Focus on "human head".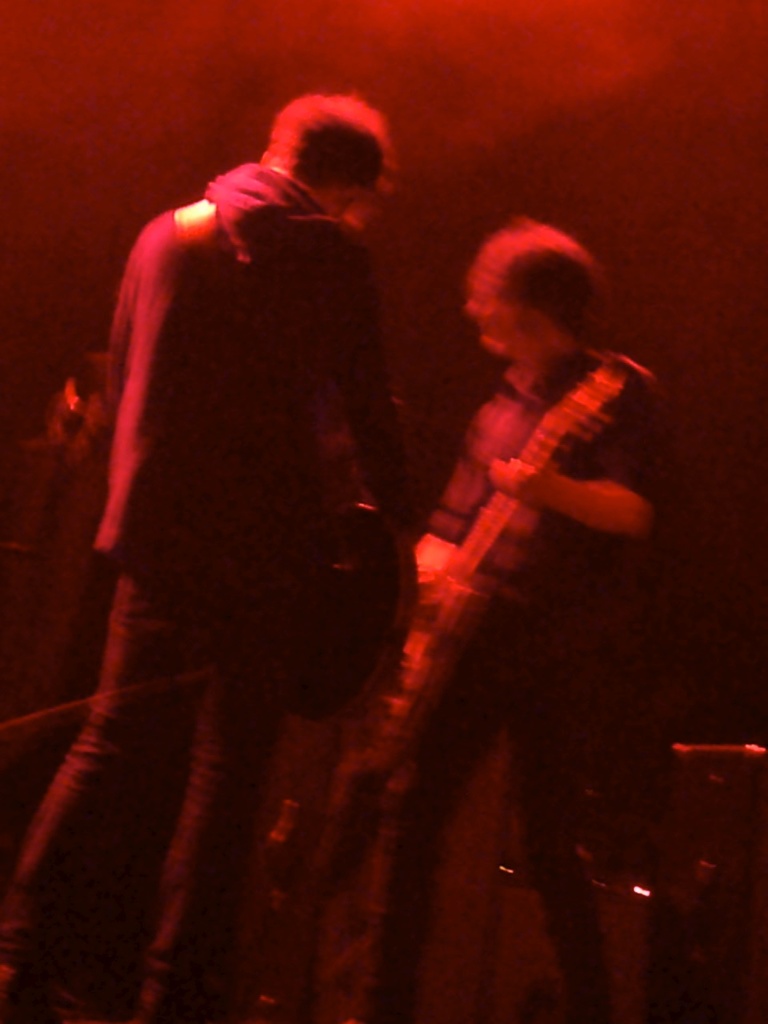
Focused at BBox(264, 93, 403, 223).
